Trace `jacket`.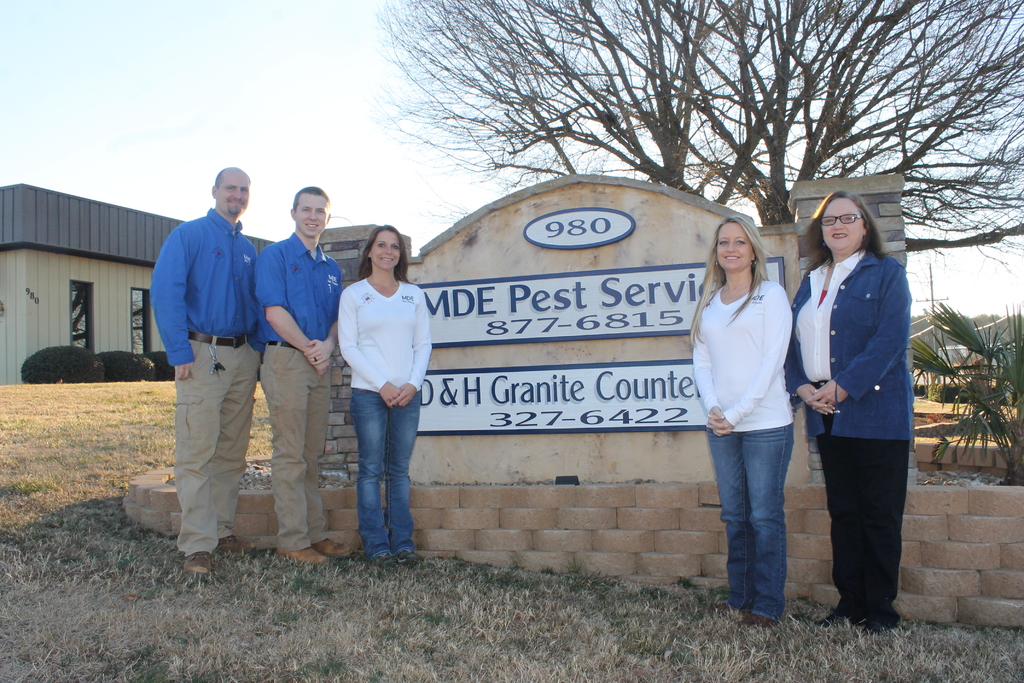
Traced to rect(796, 210, 923, 432).
